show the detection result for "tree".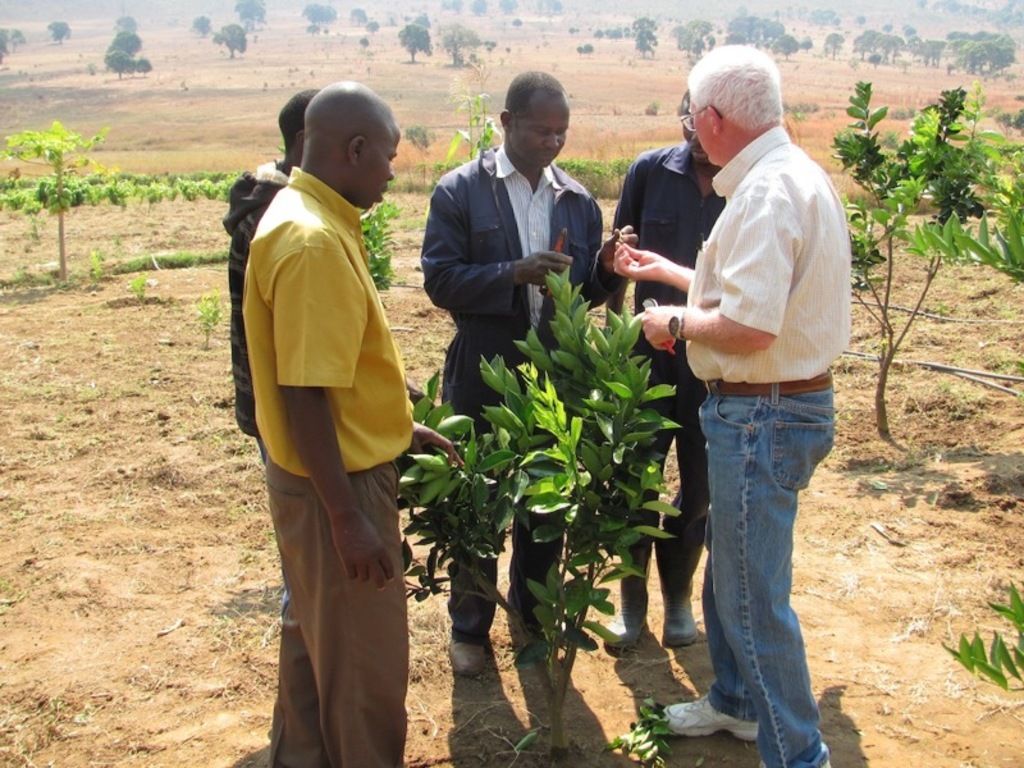
left=439, top=0, right=465, bottom=12.
